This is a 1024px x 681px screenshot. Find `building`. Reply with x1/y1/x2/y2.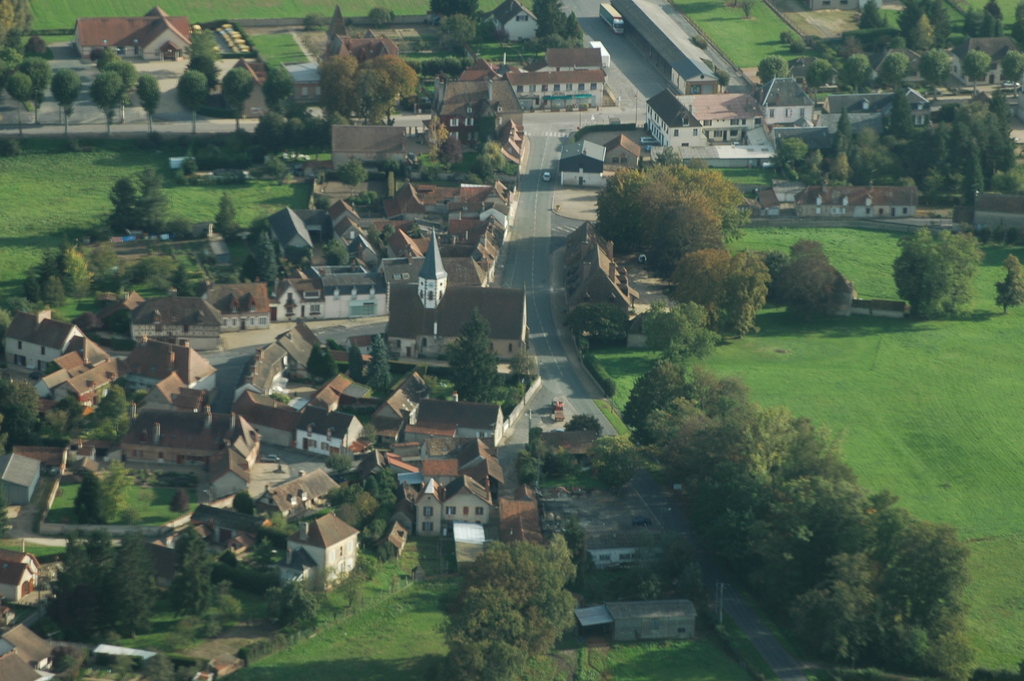
645/86/699/145.
